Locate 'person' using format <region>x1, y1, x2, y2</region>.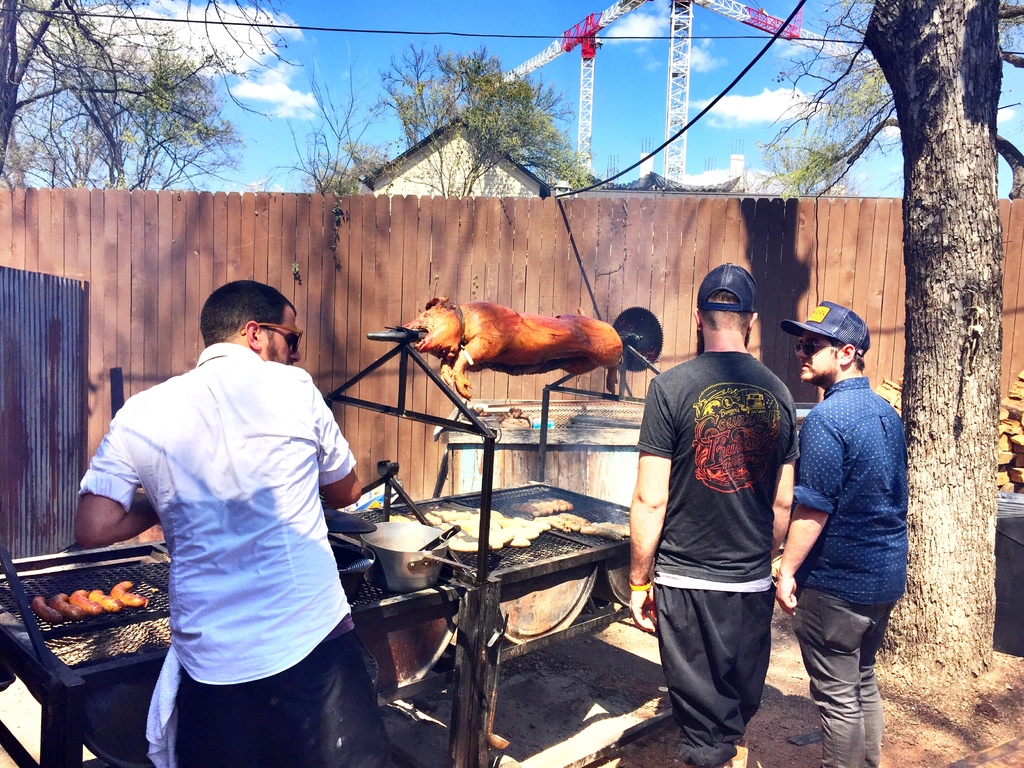
<region>772, 301, 909, 767</region>.
